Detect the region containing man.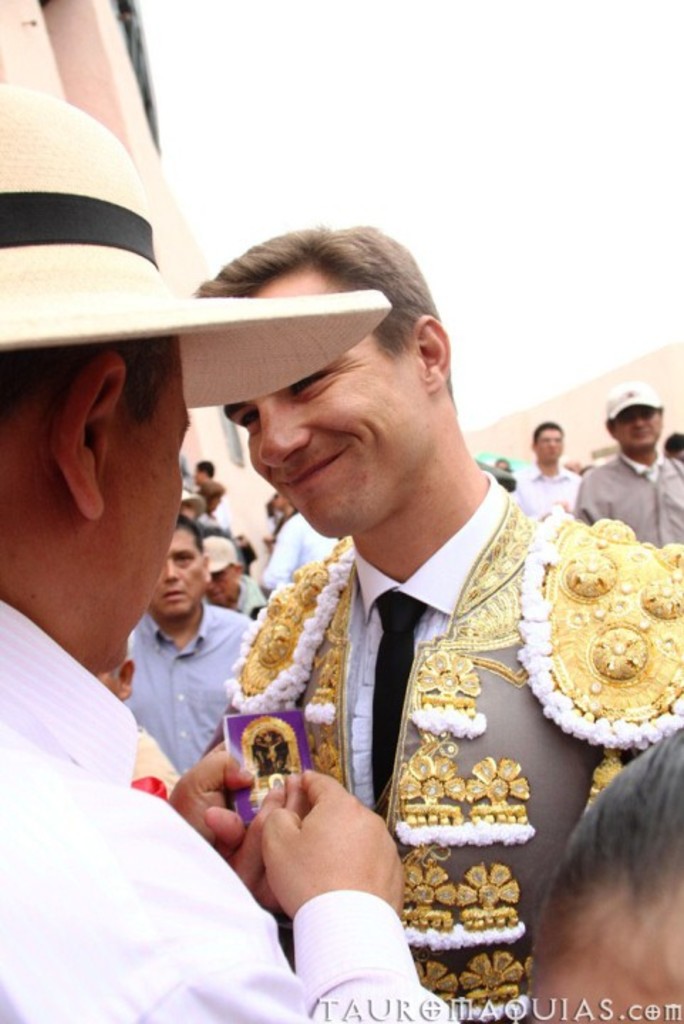
(x1=511, y1=415, x2=586, y2=503).
